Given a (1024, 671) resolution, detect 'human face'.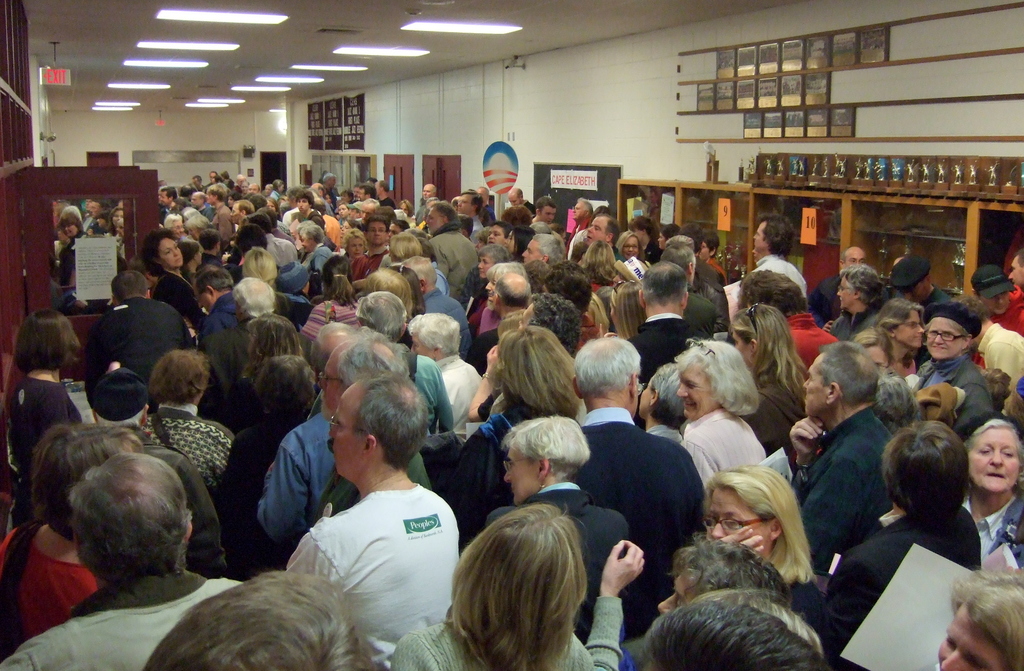
(x1=352, y1=187, x2=361, y2=198).
